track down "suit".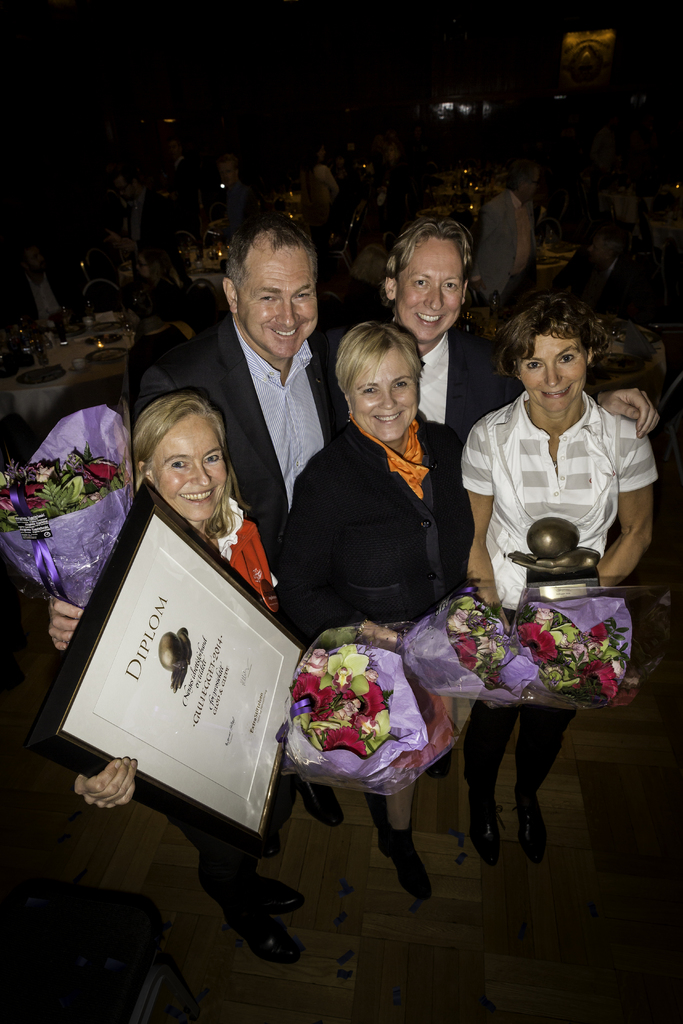
Tracked to 363, 316, 556, 443.
